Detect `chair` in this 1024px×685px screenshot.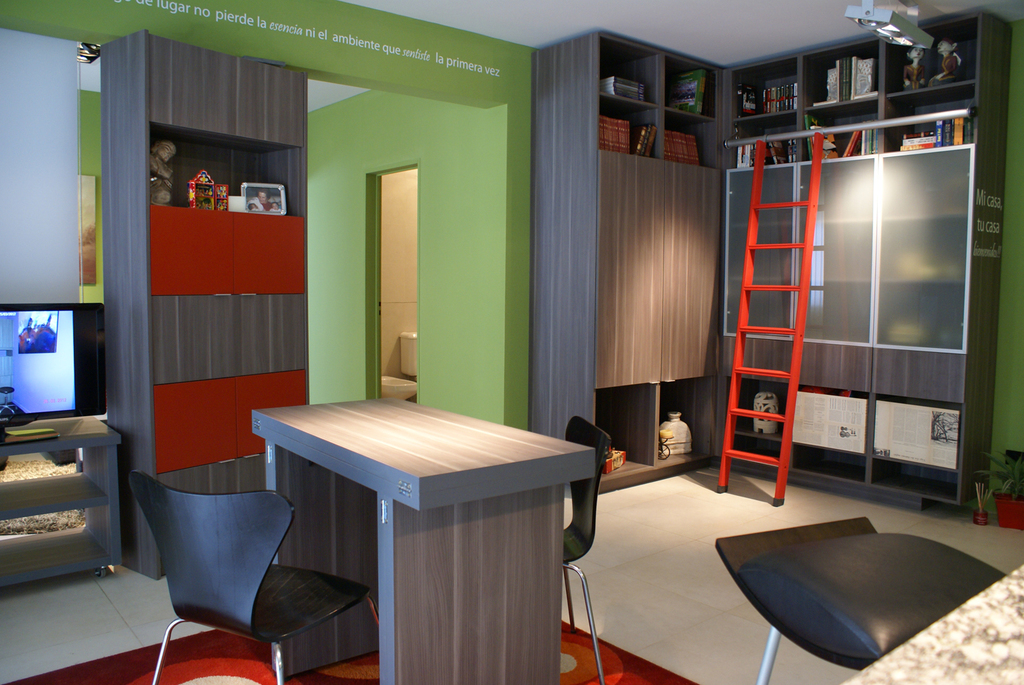
Detection: Rect(559, 410, 619, 684).
